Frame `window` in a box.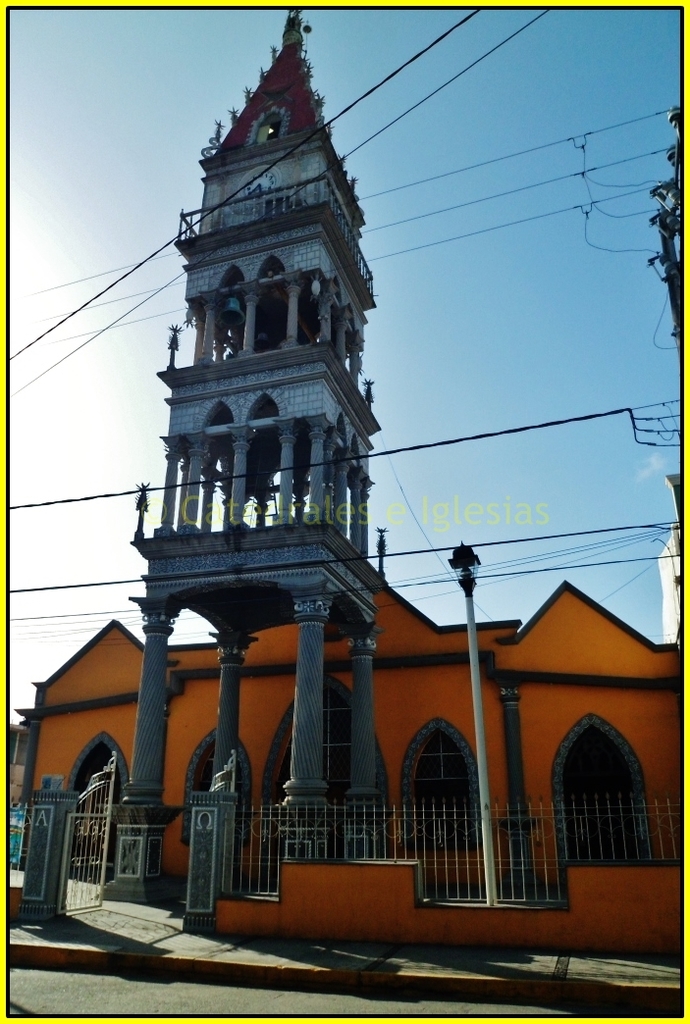
bbox=(550, 712, 656, 896).
